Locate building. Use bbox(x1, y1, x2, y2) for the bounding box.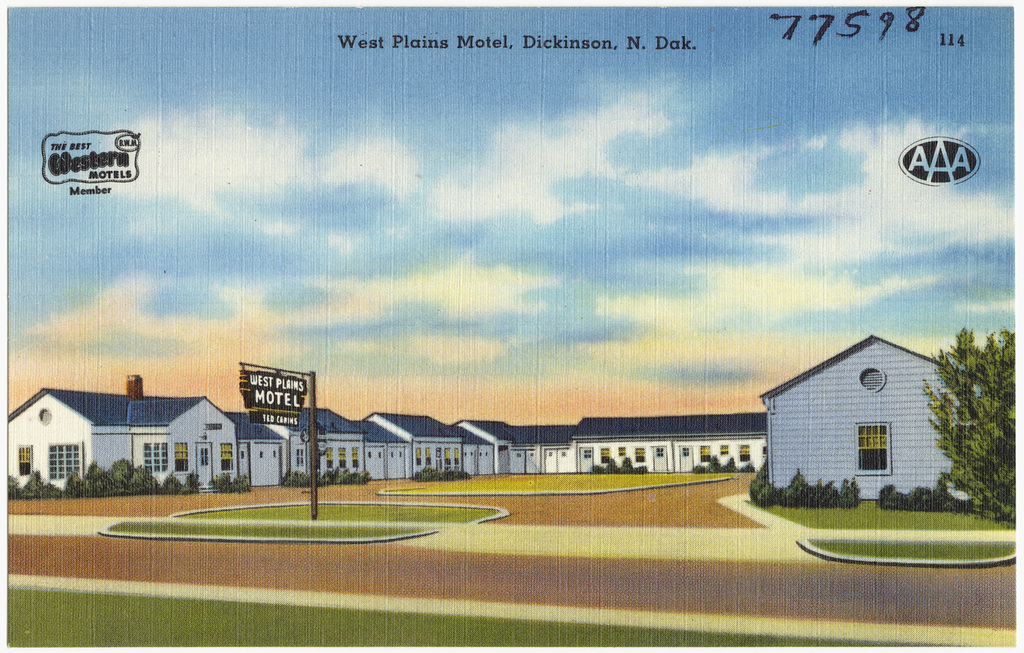
bbox(3, 367, 242, 490).
